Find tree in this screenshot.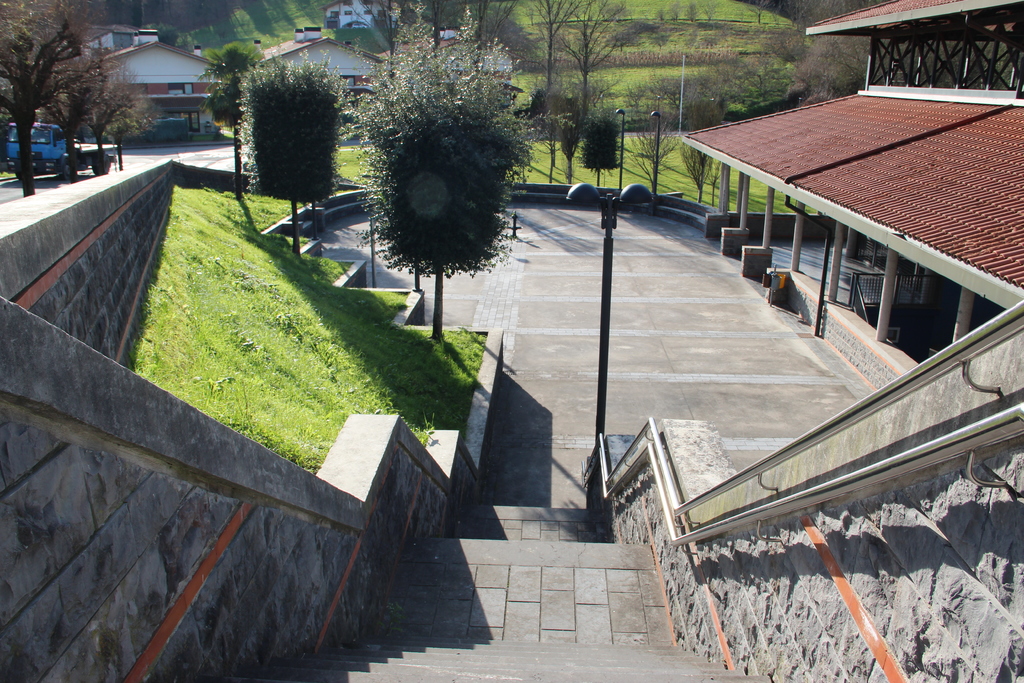
The bounding box for tree is locate(530, 82, 563, 190).
